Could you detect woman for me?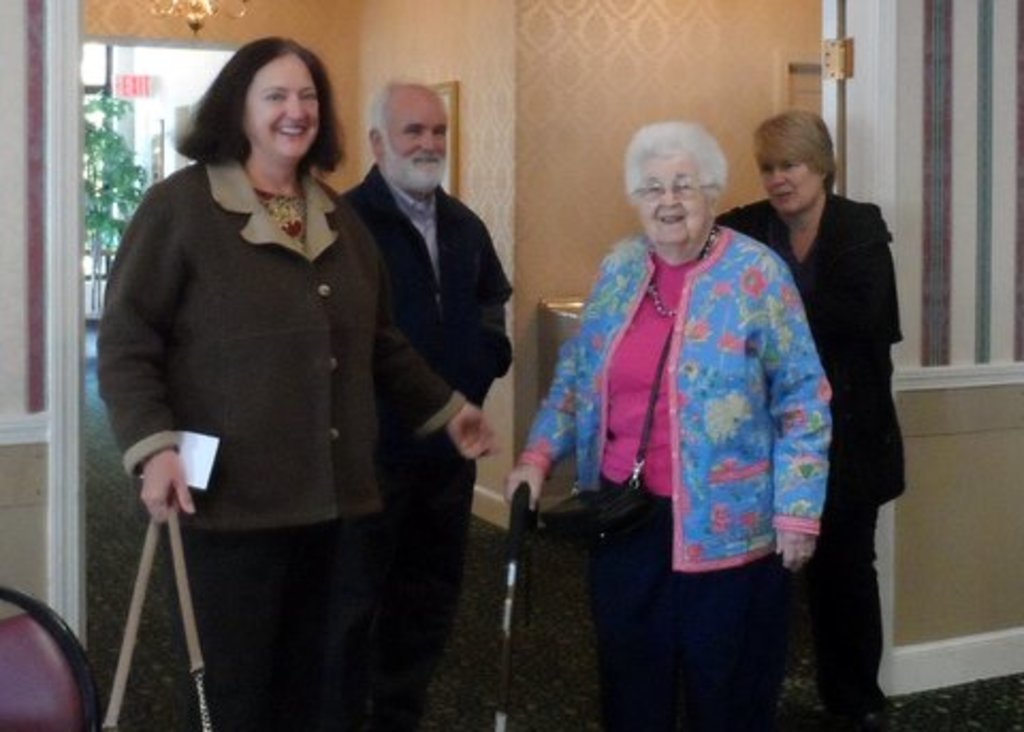
Detection result: [left=100, top=51, right=433, bottom=726].
